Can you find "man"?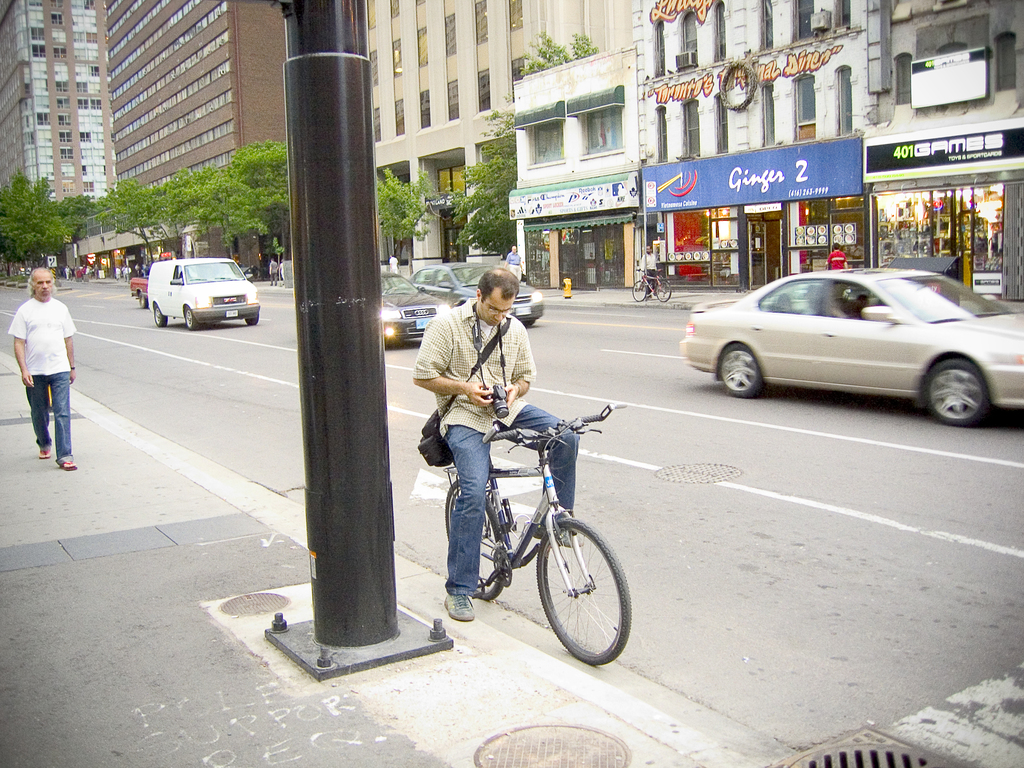
Yes, bounding box: {"x1": 504, "y1": 246, "x2": 523, "y2": 282}.
